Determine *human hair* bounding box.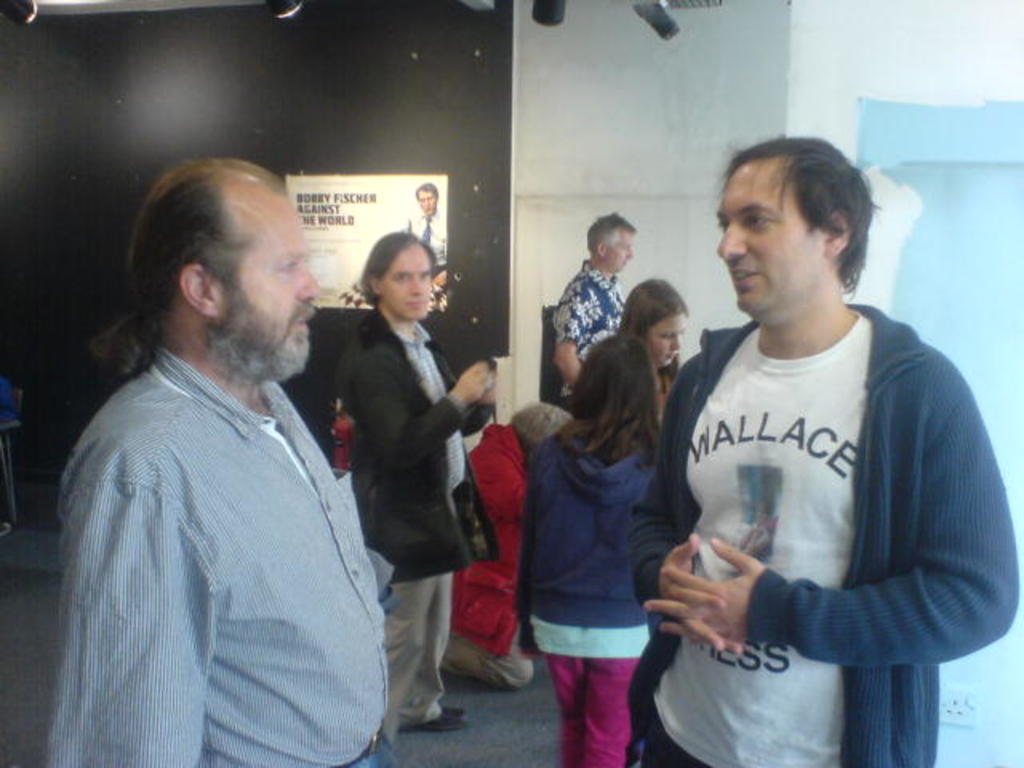
Determined: bbox=[614, 275, 691, 382].
